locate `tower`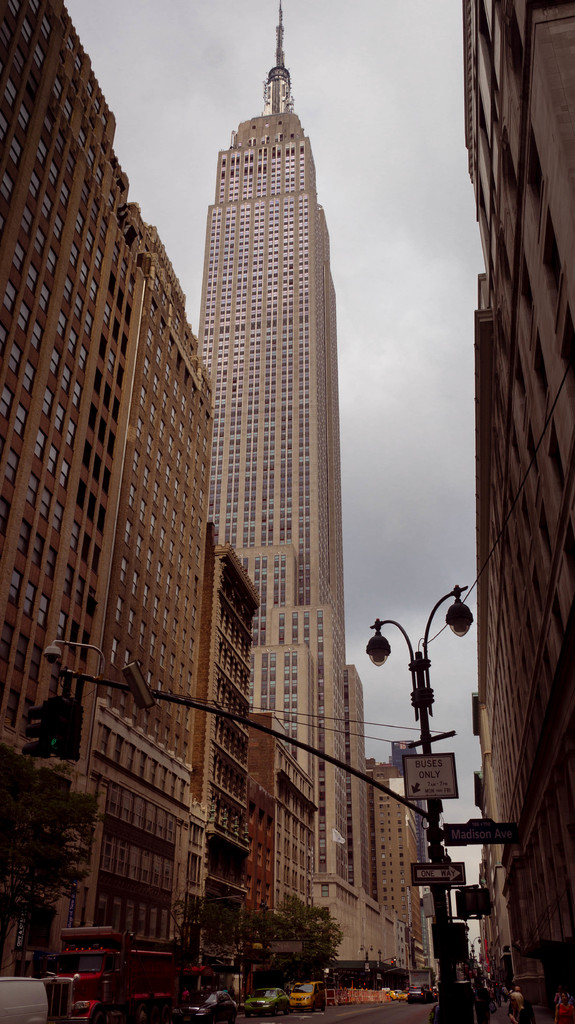
box(205, 528, 257, 974)
